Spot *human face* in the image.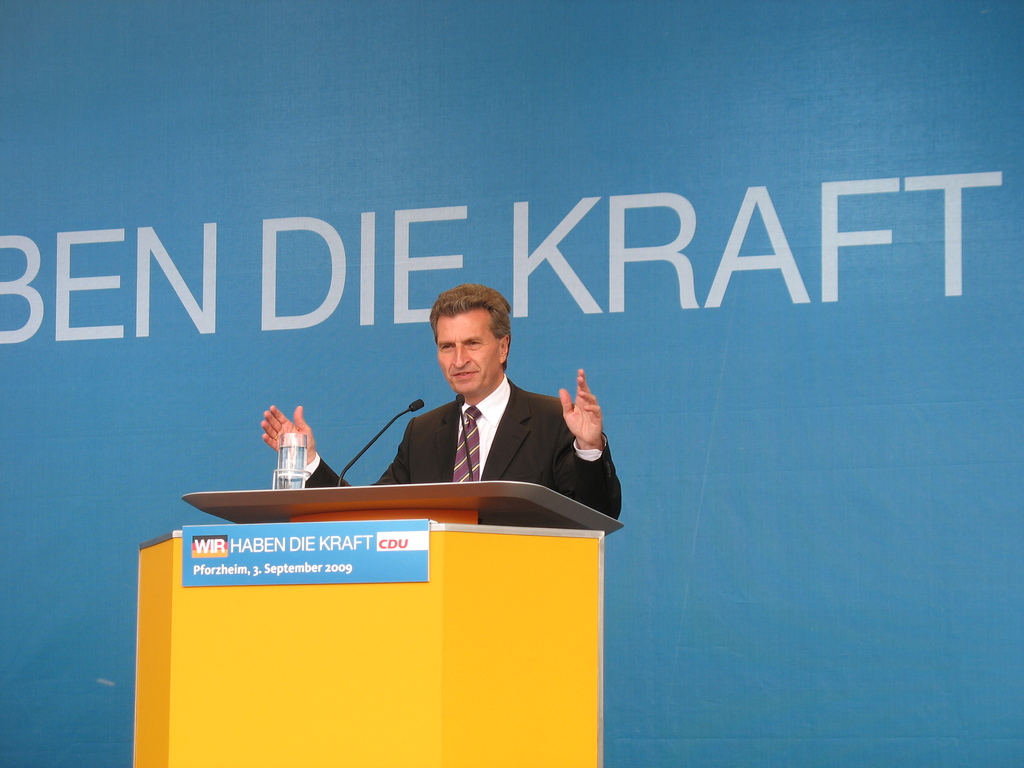
*human face* found at bbox=(438, 310, 501, 392).
